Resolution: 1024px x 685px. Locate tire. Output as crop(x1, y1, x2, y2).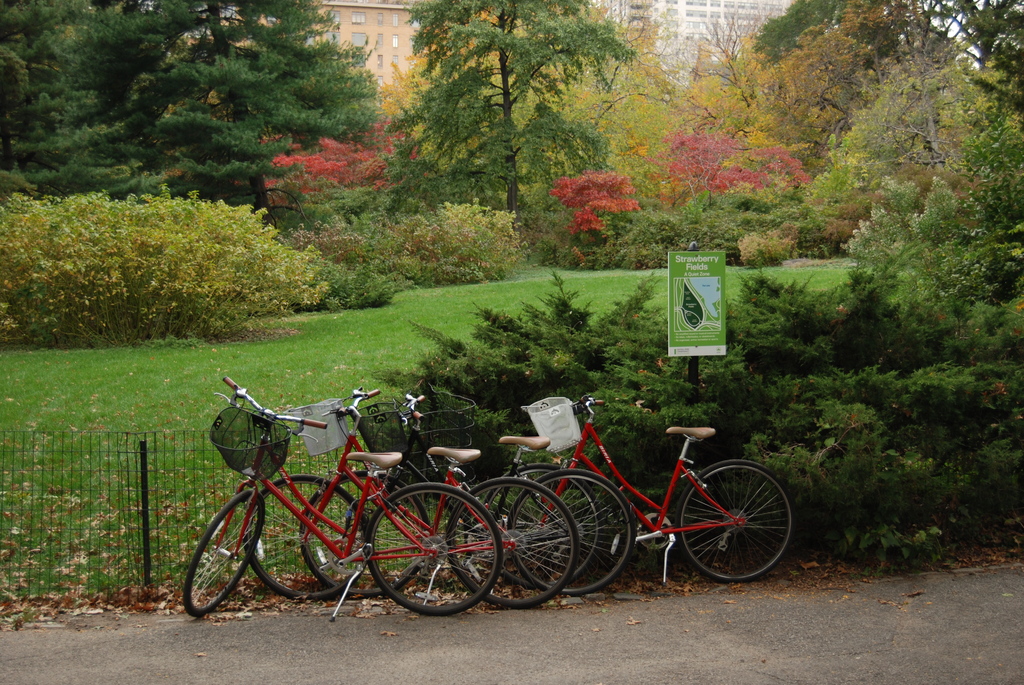
crop(187, 492, 263, 617).
